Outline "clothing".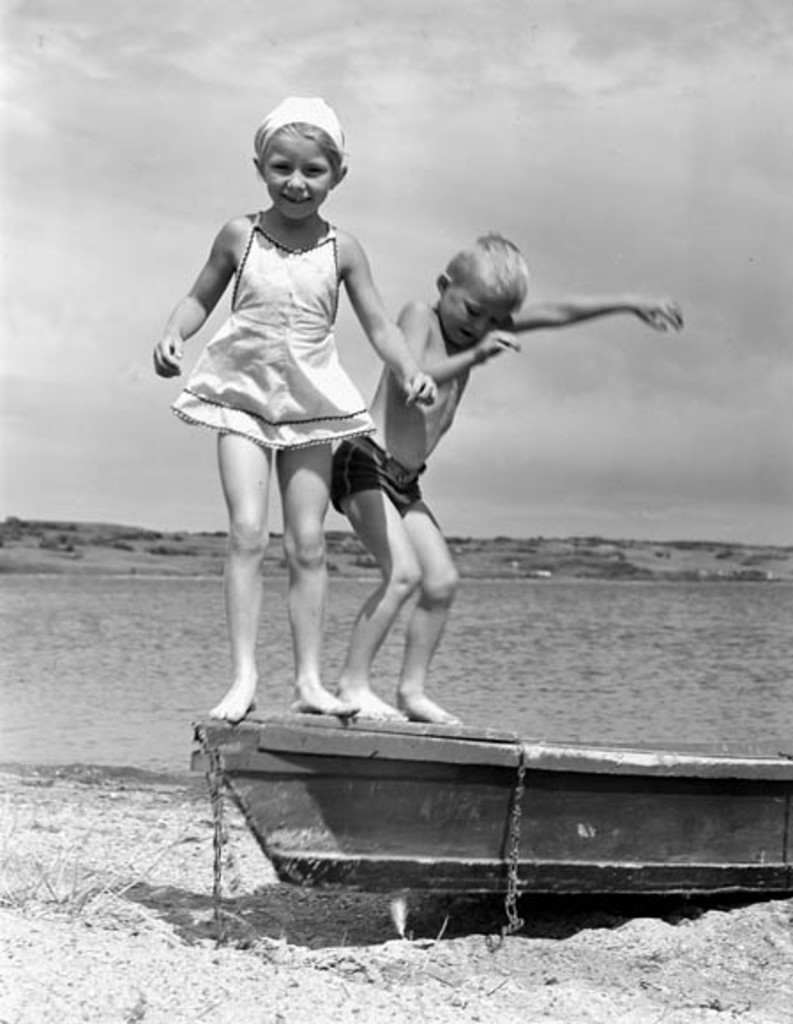
Outline: (177, 173, 406, 473).
